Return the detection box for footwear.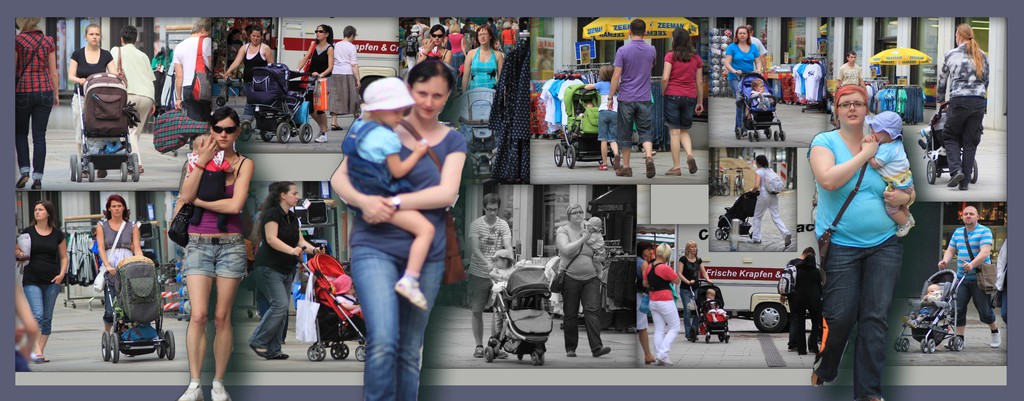
region(25, 347, 51, 360).
